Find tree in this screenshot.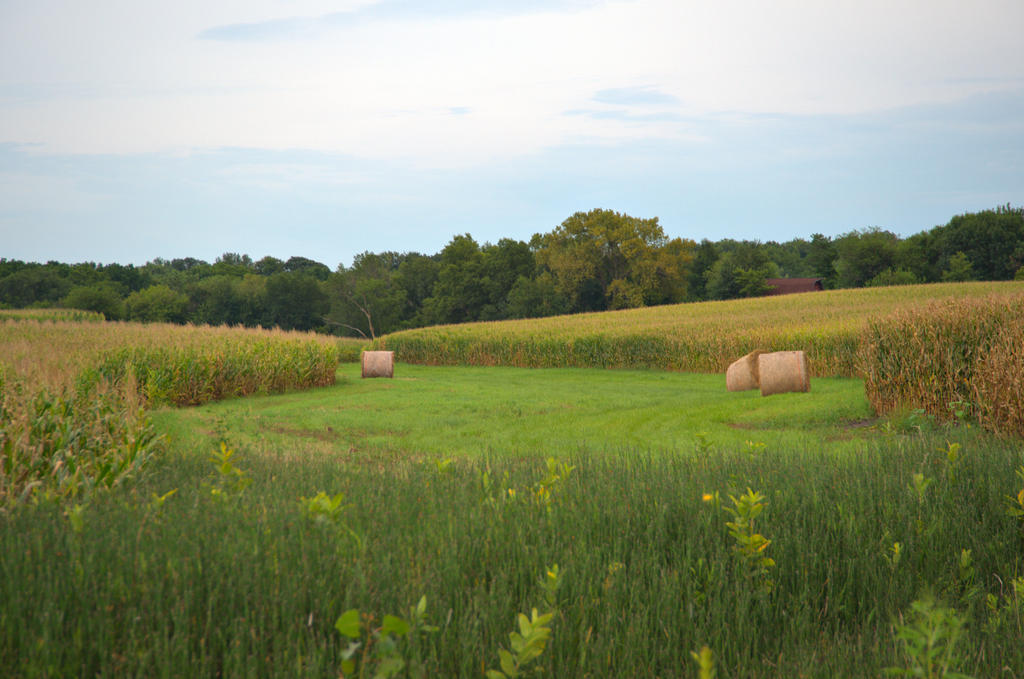
The bounding box for tree is crop(531, 199, 694, 305).
